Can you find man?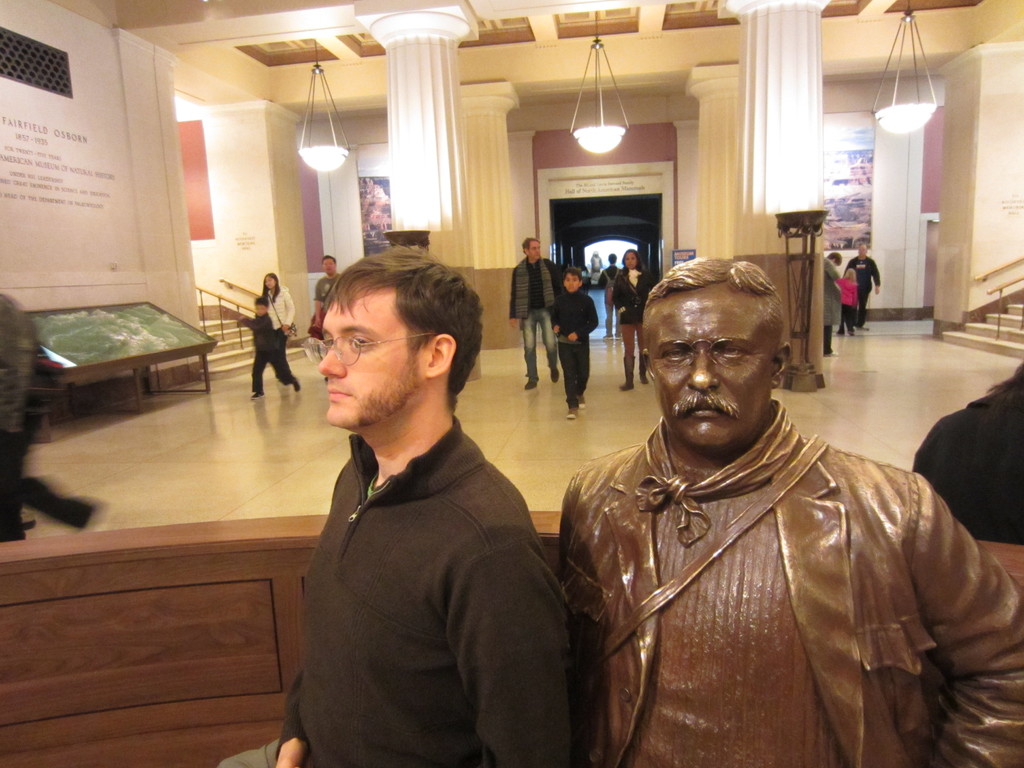
Yes, bounding box: (508,237,558,392).
